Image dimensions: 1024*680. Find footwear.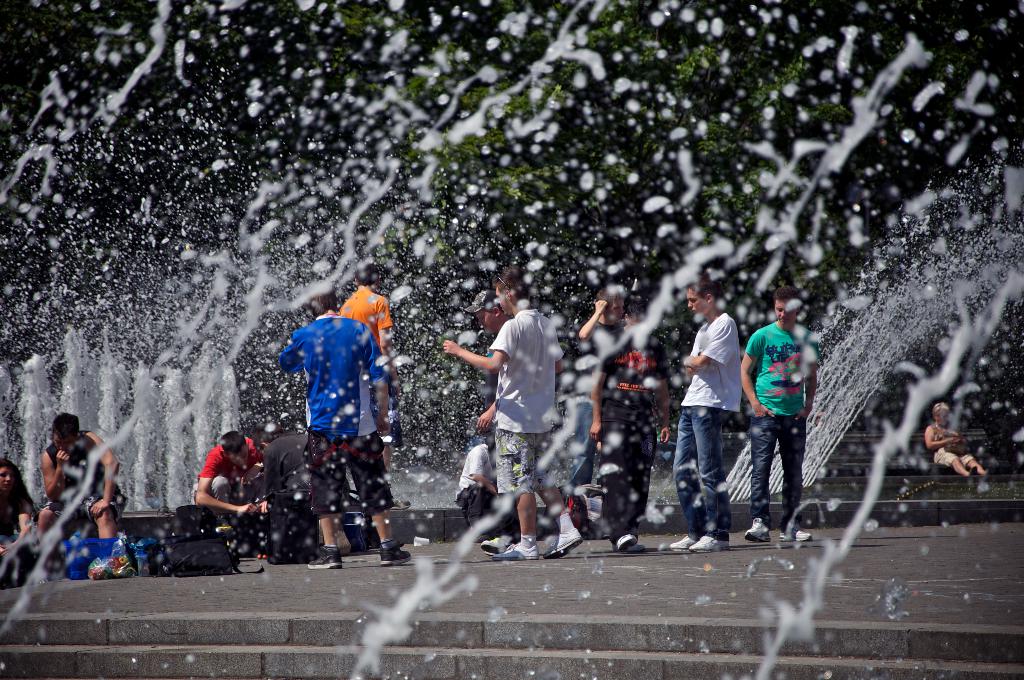
483 535 511 555.
